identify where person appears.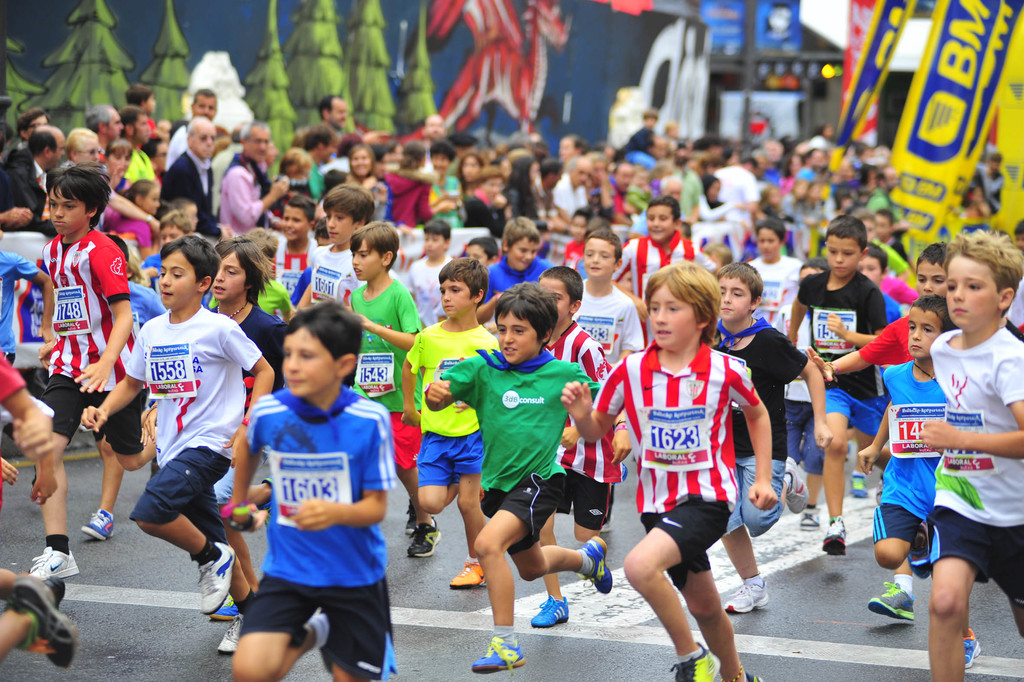
Appears at box=[477, 216, 554, 328].
